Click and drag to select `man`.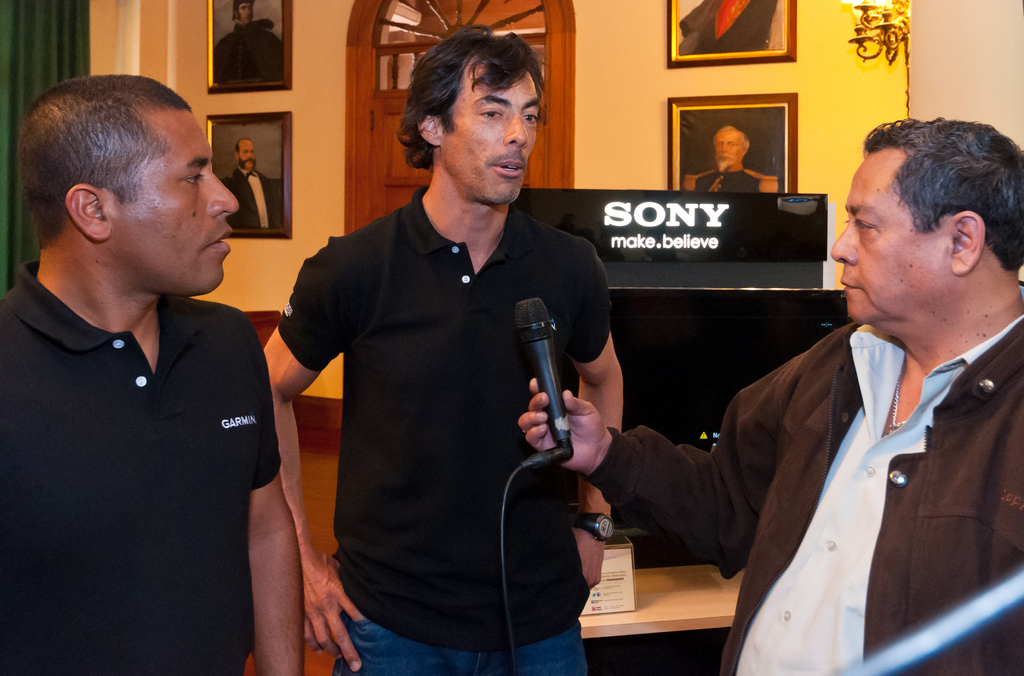
Selection: l=517, t=115, r=1023, b=675.
